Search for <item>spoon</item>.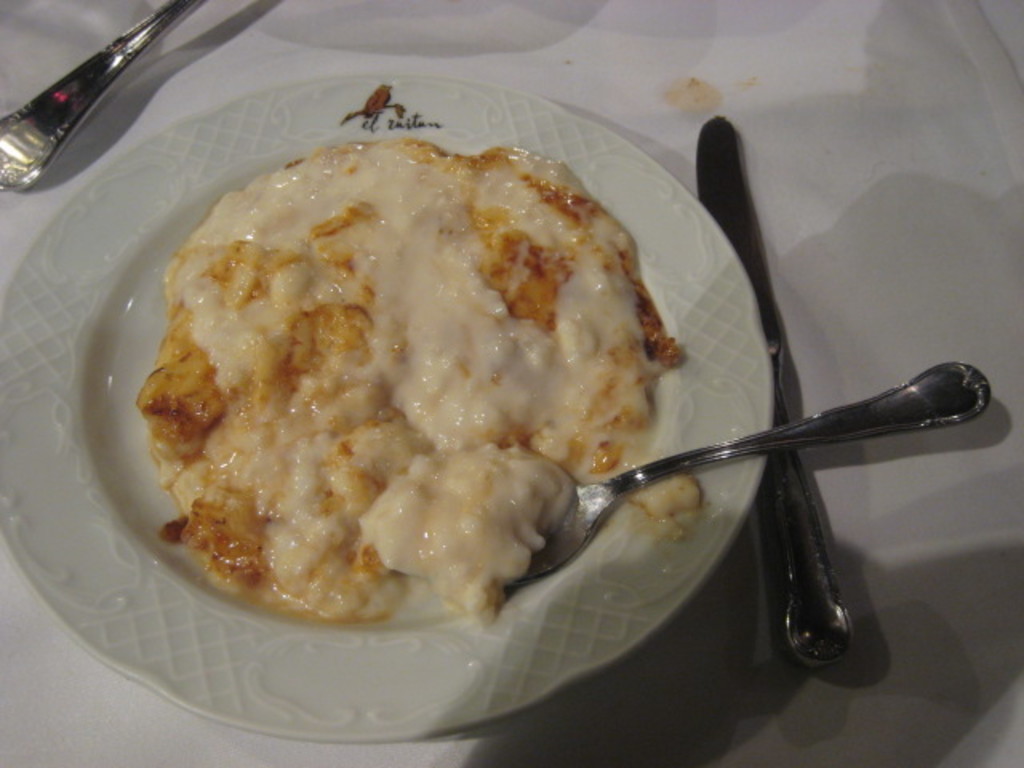
Found at <bbox>496, 360, 997, 586</bbox>.
